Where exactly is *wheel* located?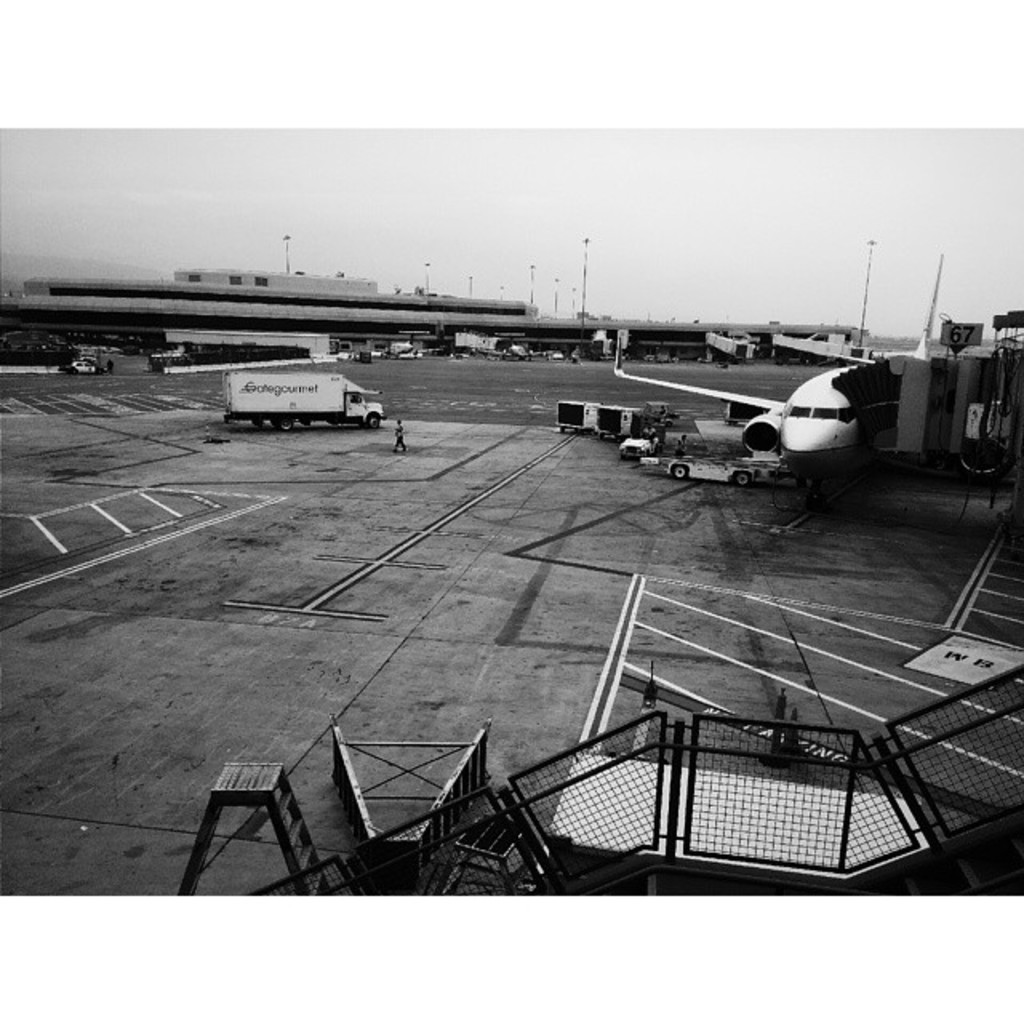
Its bounding box is {"left": 675, "top": 461, "right": 690, "bottom": 475}.
